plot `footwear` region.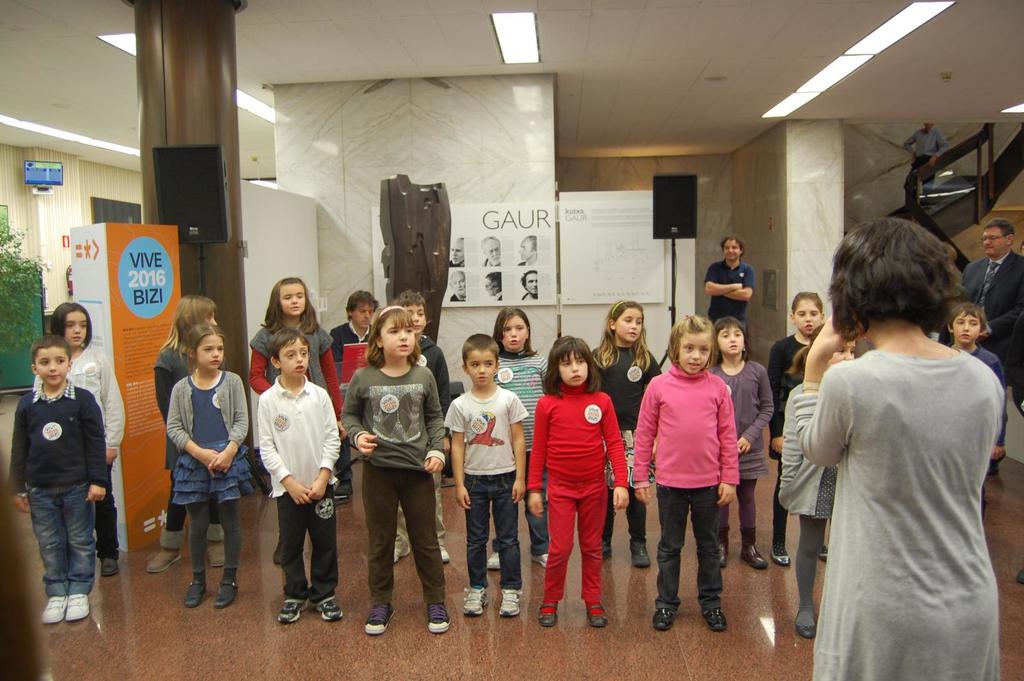
Plotted at Rect(739, 527, 771, 572).
